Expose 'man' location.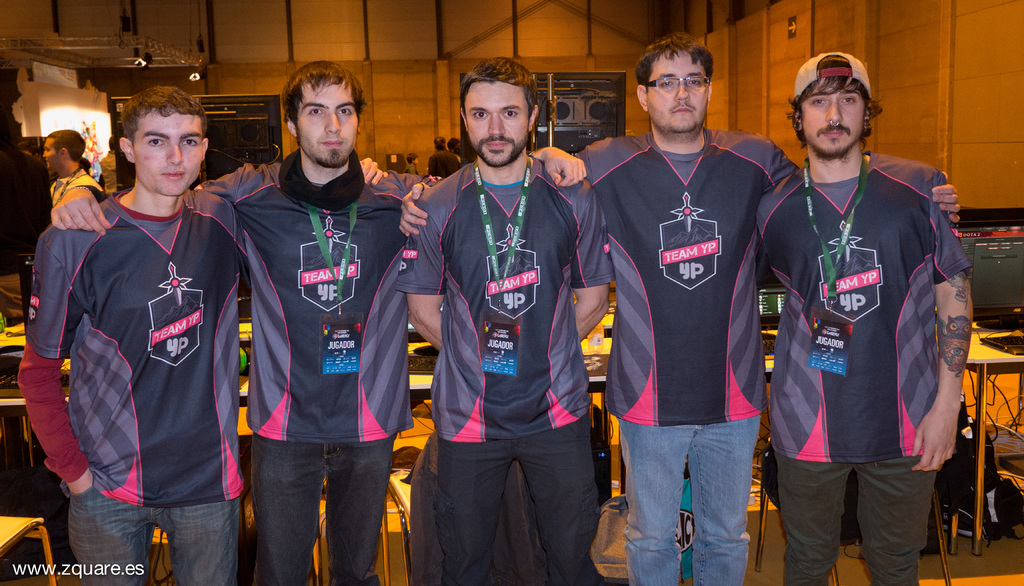
Exposed at bbox=[47, 58, 588, 585].
